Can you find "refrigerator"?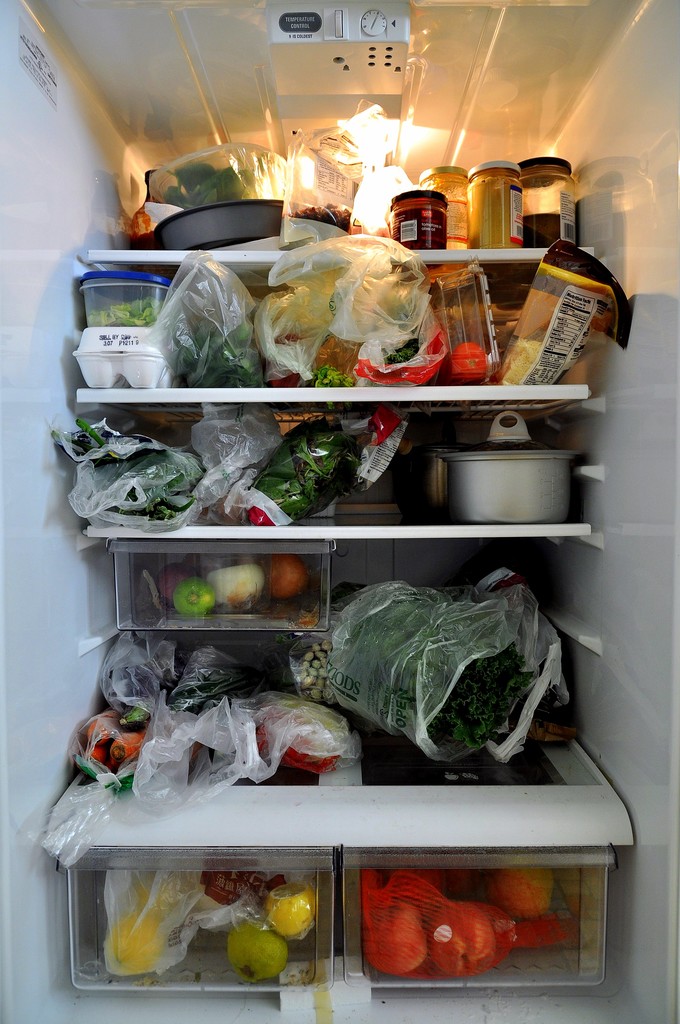
Yes, bounding box: <box>0,0,679,1023</box>.
